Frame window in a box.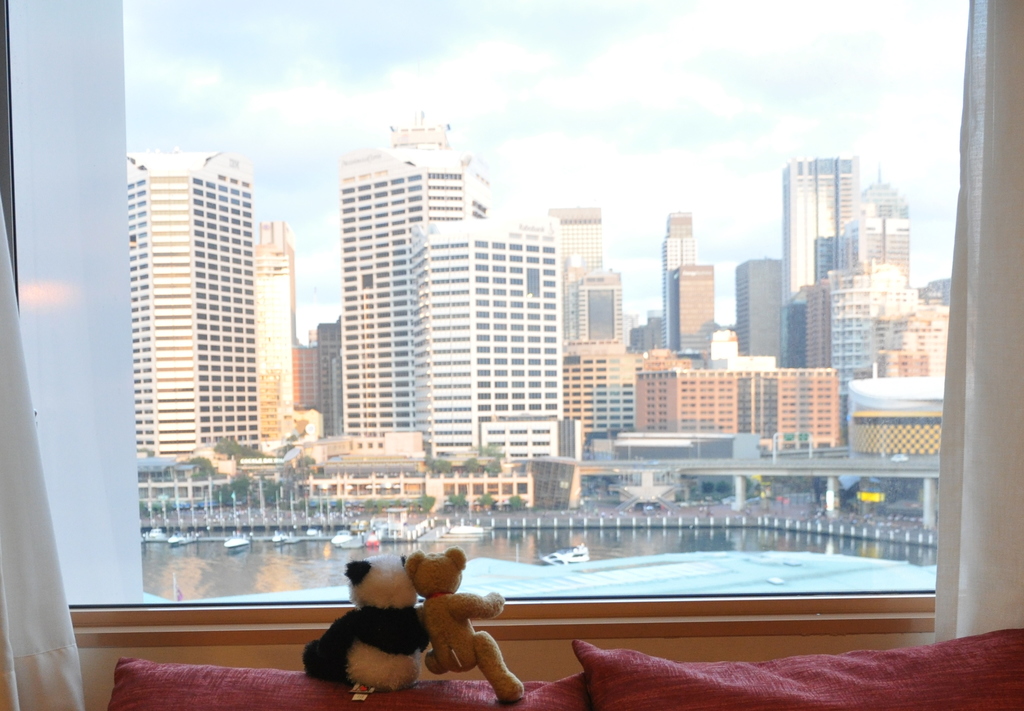
crop(0, 0, 982, 634).
